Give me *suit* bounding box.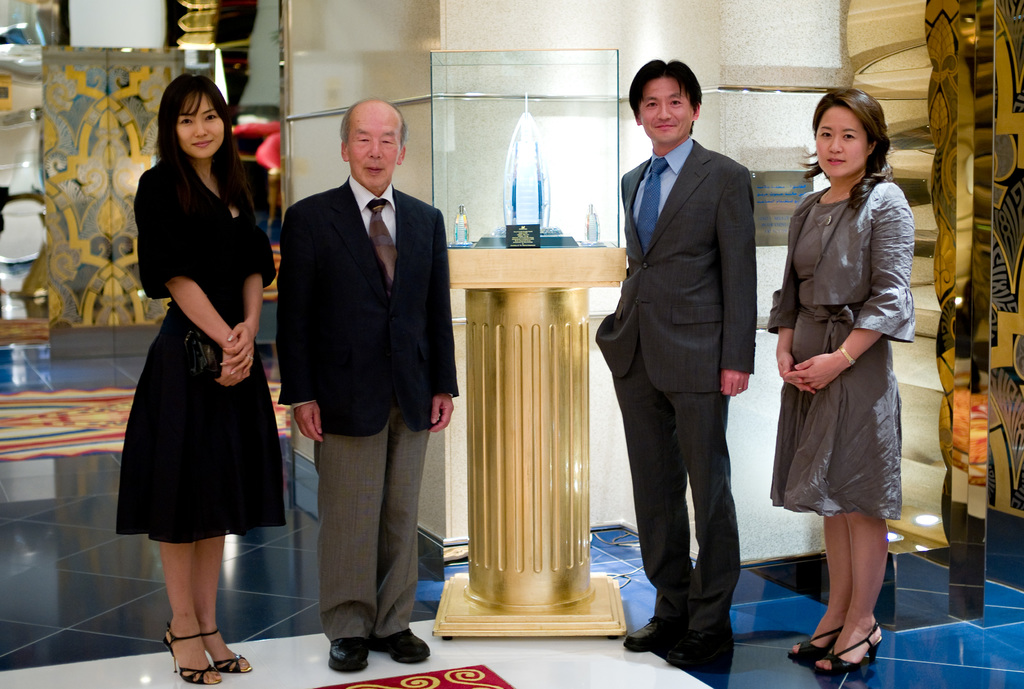
276:172:458:443.
